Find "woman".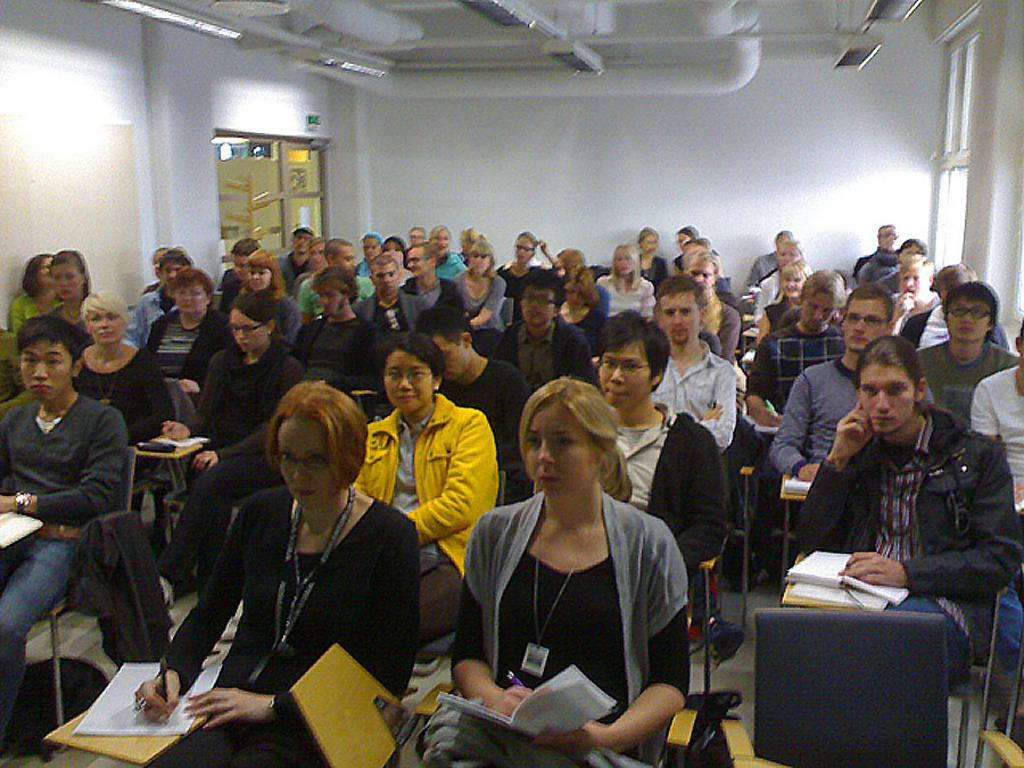
[133,272,234,383].
